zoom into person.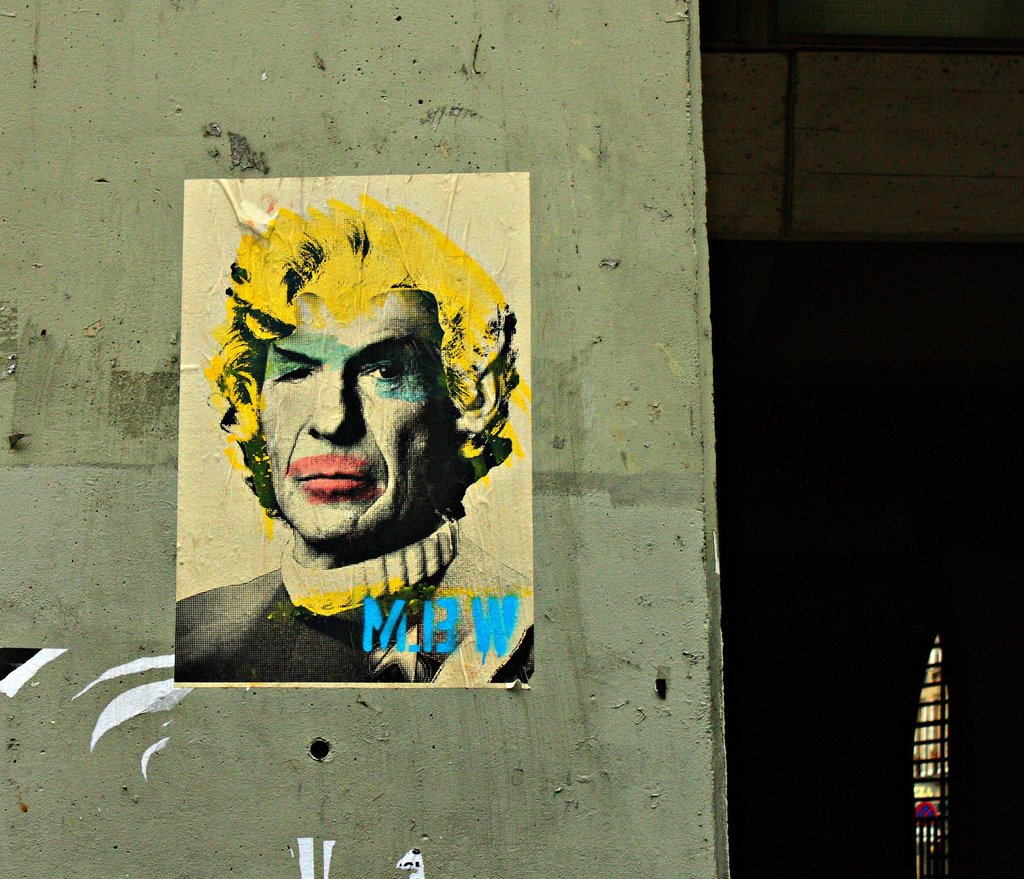
Zoom target: l=156, t=193, r=529, b=674.
